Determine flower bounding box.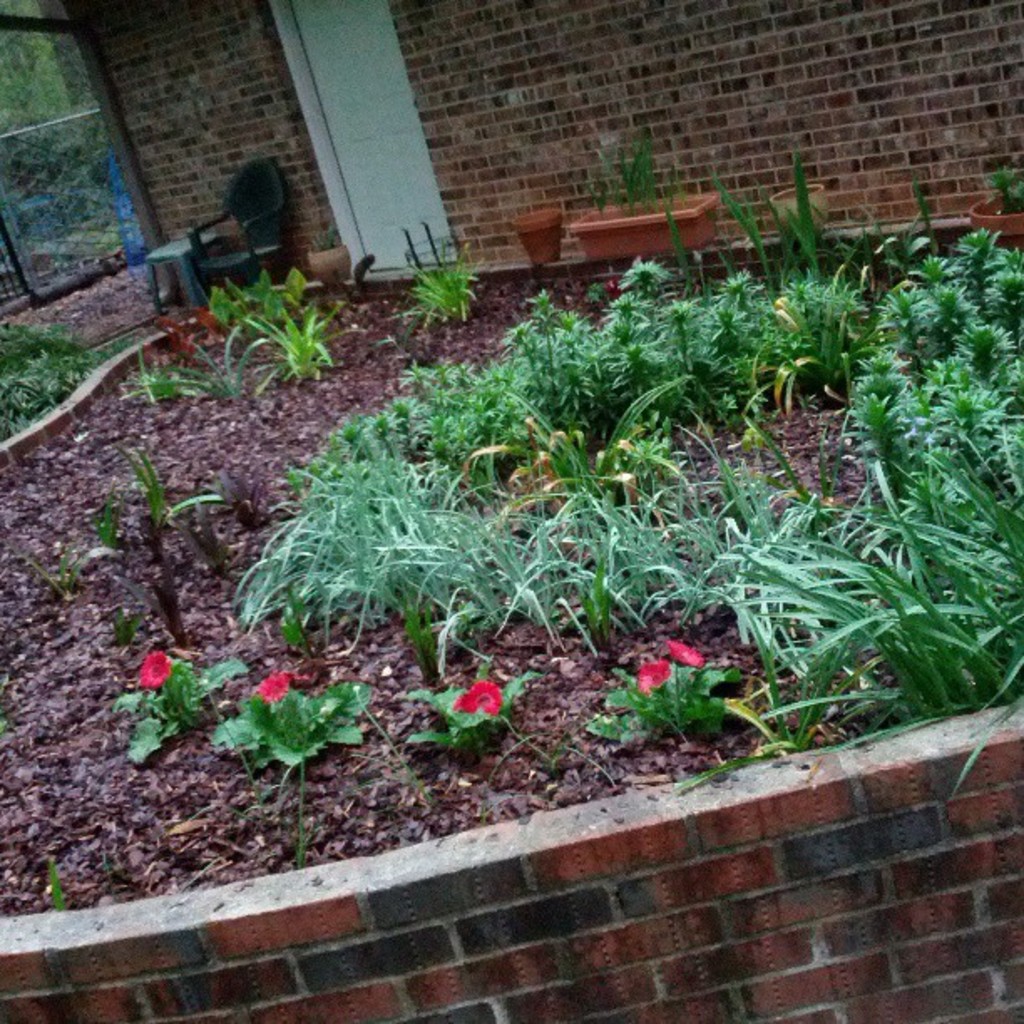
Determined: [259,661,298,703].
